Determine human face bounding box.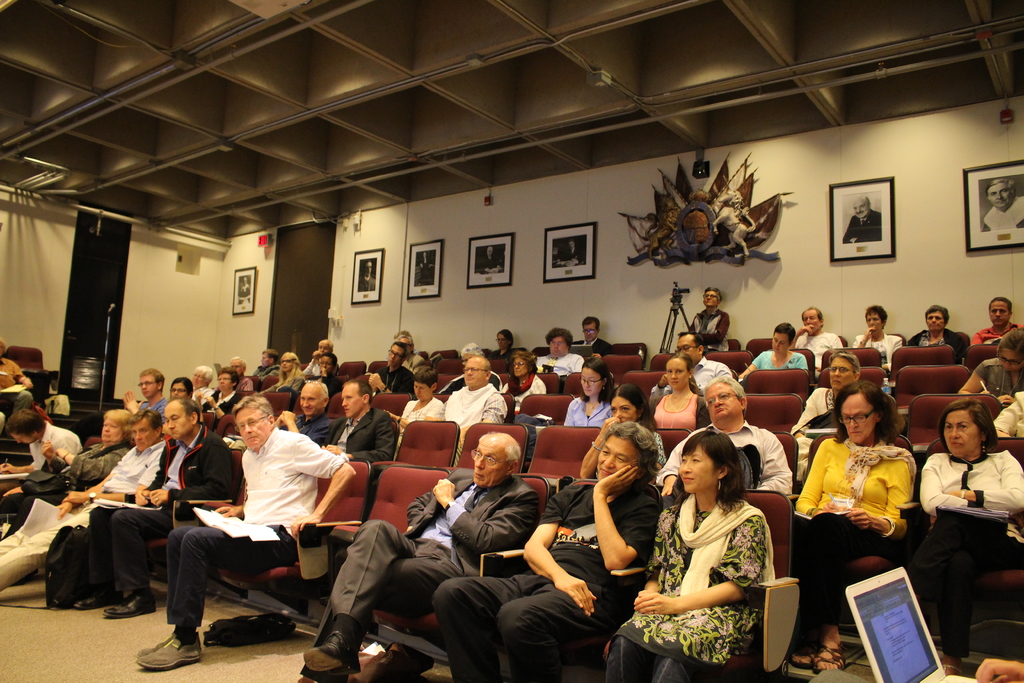
Determined: region(705, 386, 740, 419).
